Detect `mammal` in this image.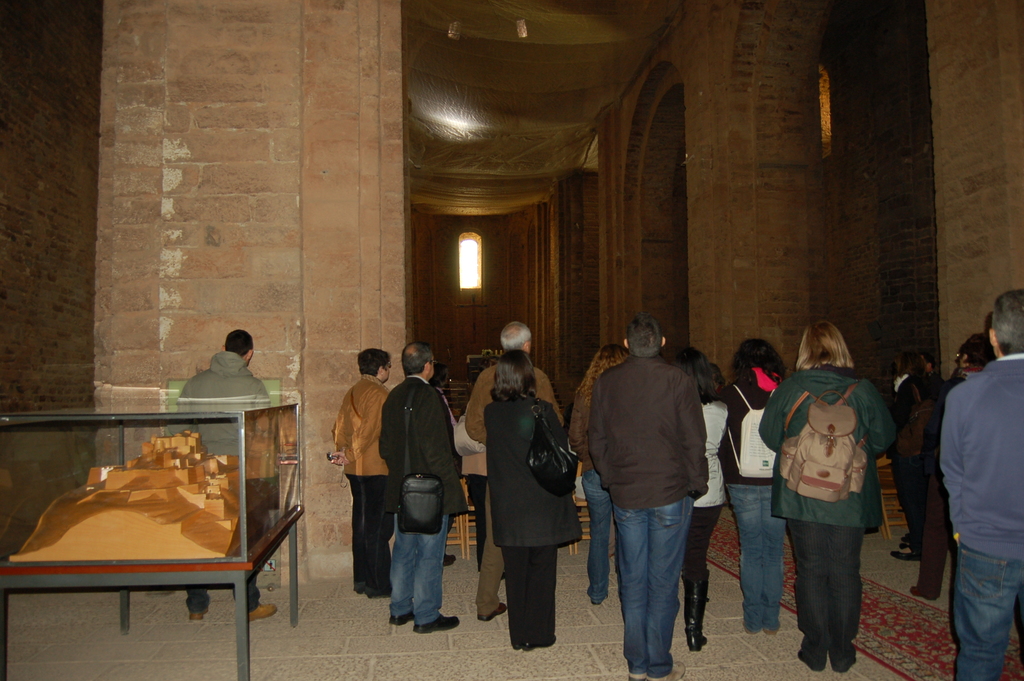
Detection: x1=332 y1=347 x2=391 y2=602.
